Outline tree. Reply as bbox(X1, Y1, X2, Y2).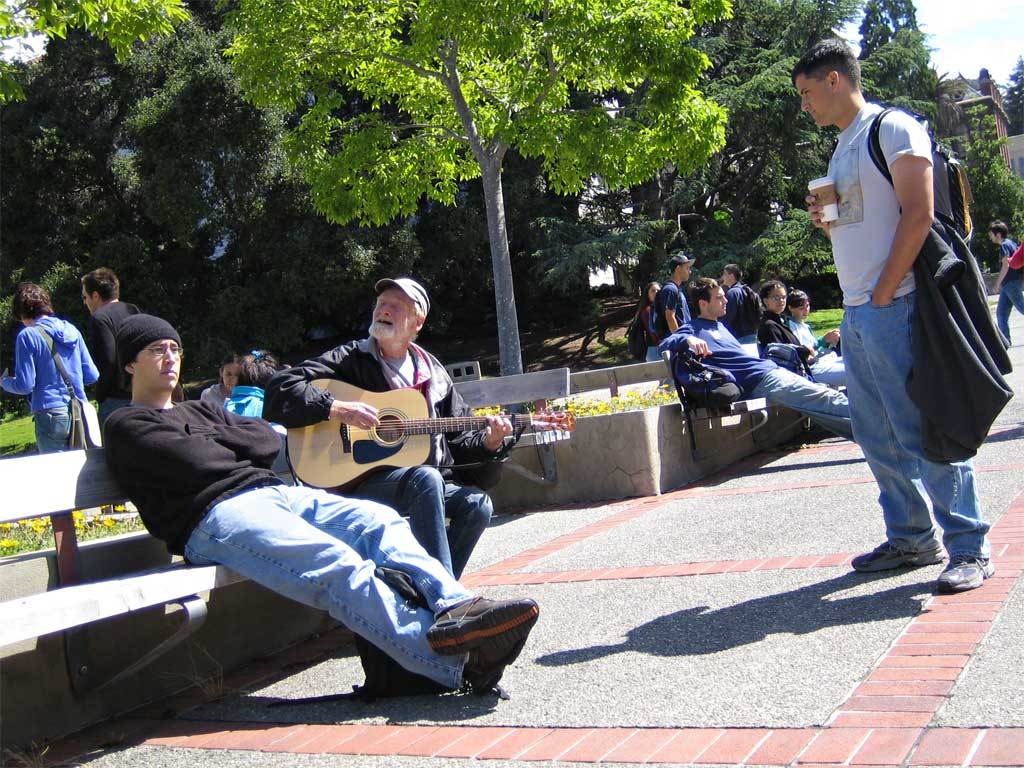
bbox(0, 0, 271, 403).
